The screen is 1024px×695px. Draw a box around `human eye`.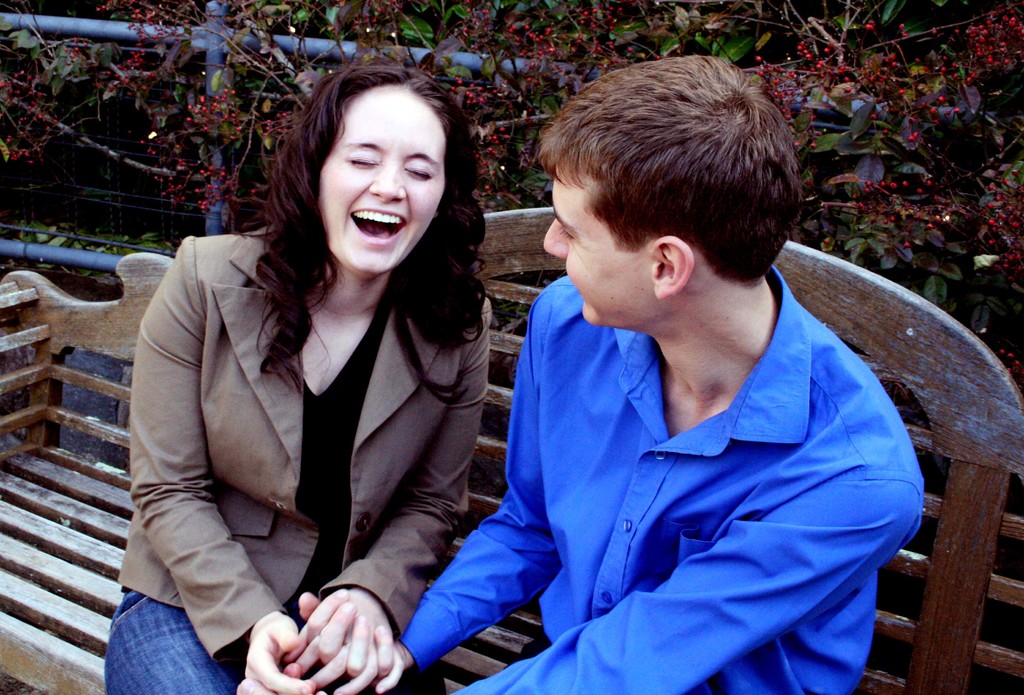
detection(342, 145, 381, 168).
